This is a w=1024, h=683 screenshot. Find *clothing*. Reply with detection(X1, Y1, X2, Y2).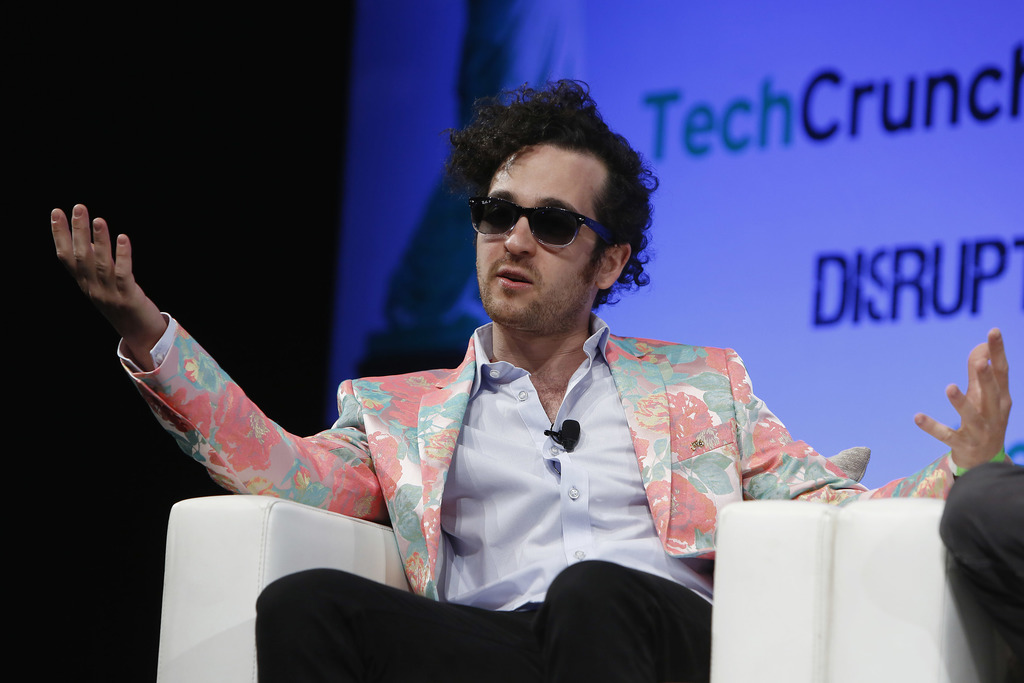
detection(935, 458, 1023, 682).
